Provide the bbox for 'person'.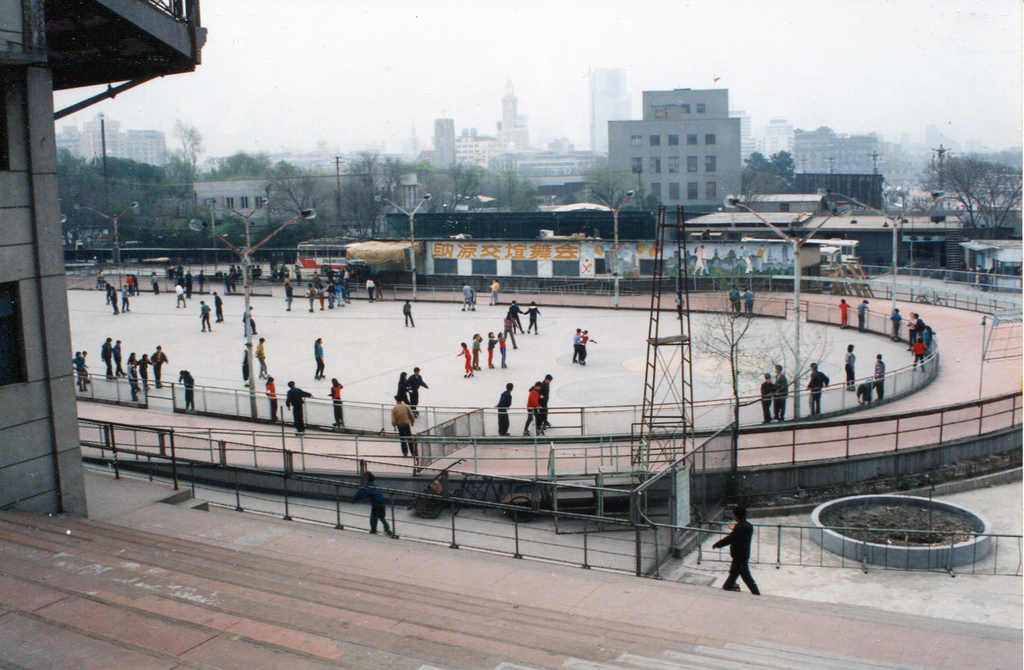
538,374,553,429.
